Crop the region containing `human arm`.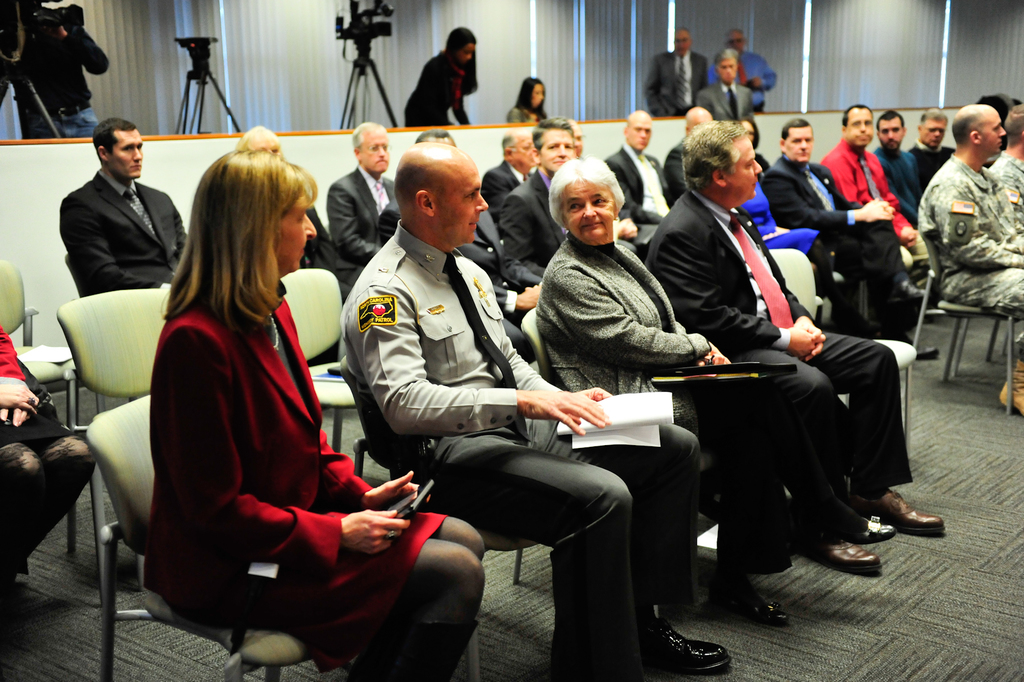
Crop region: crop(346, 282, 609, 432).
